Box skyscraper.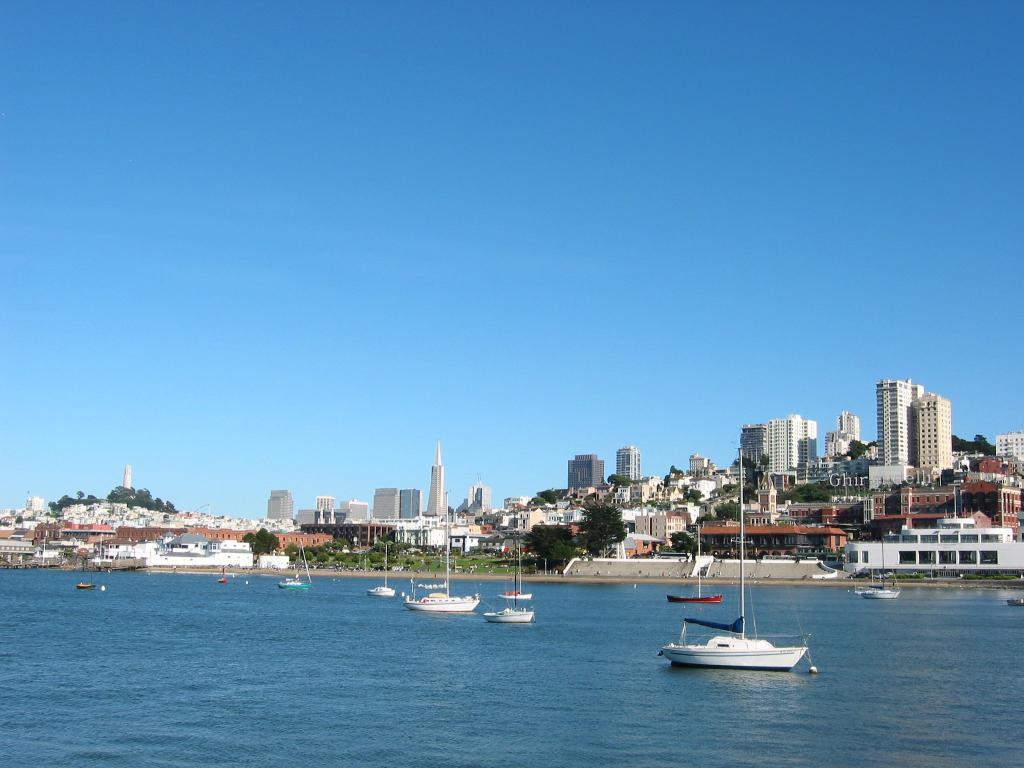
pyautogui.locateOnScreen(832, 408, 861, 442).
